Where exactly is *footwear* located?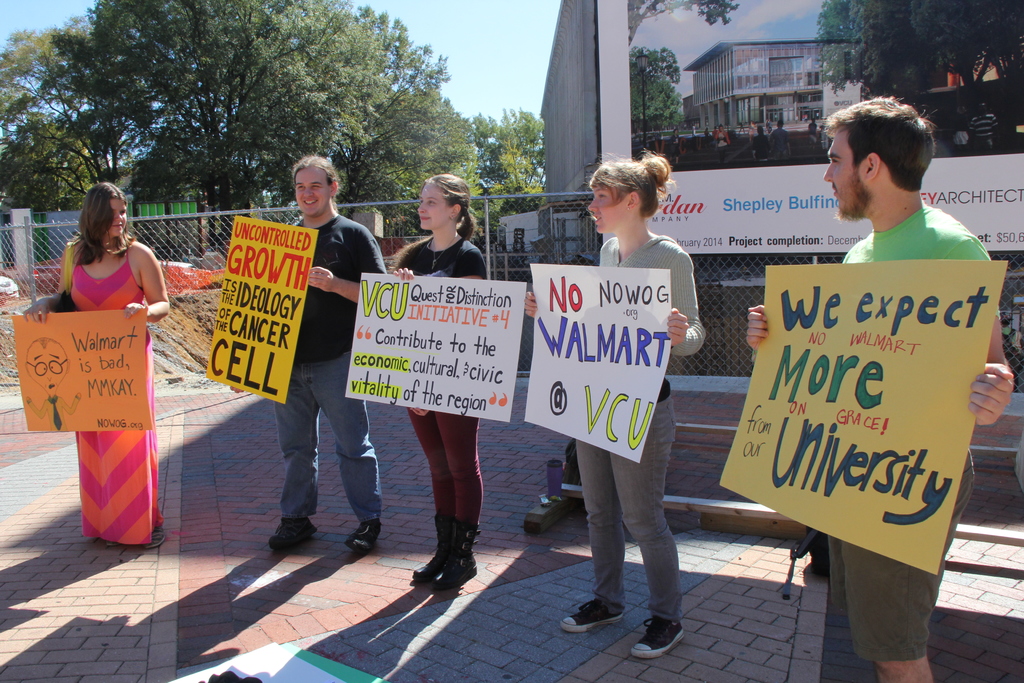
Its bounding box is box=[106, 541, 121, 546].
